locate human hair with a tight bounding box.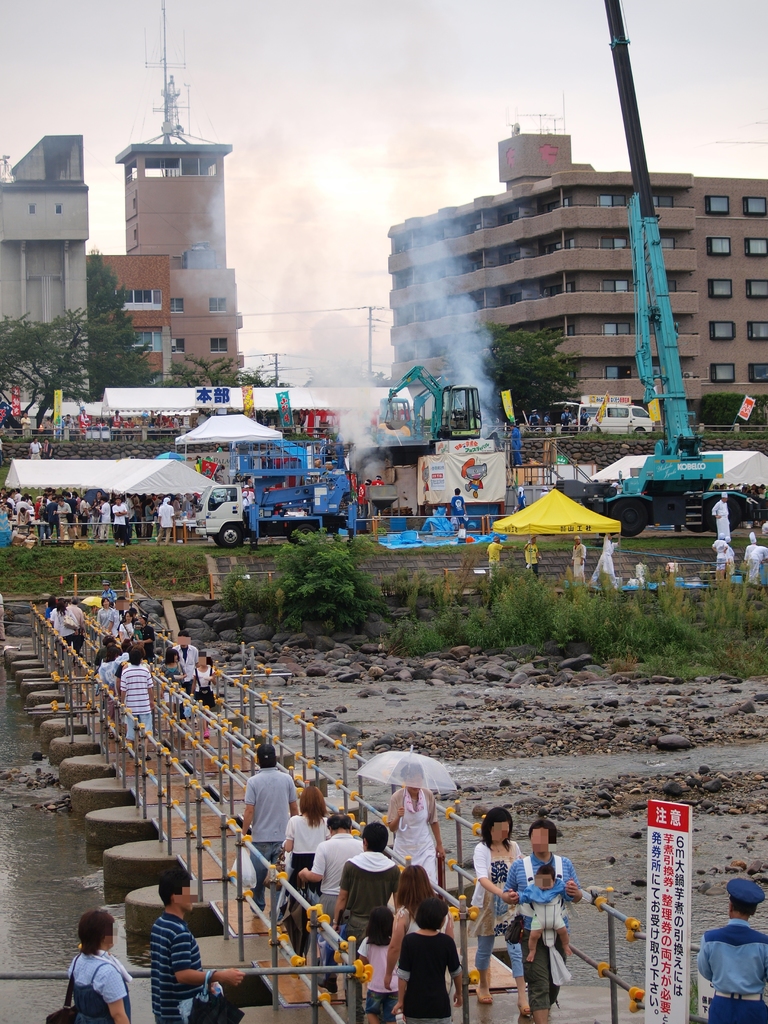
(left=32, top=438, right=35, bottom=440).
